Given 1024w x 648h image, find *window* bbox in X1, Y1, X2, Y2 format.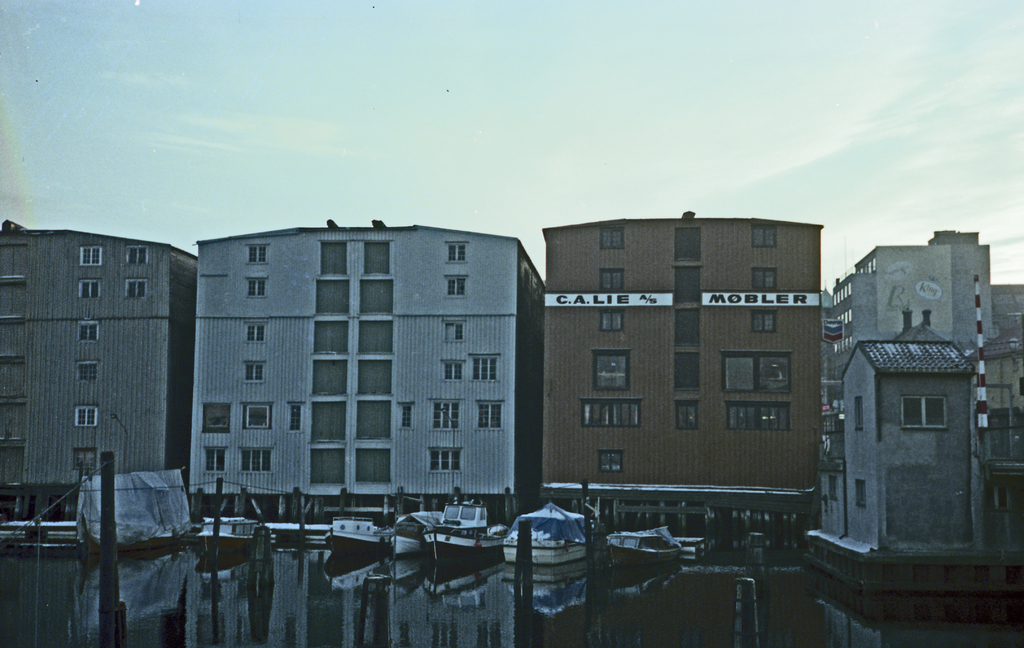
476, 401, 504, 429.
